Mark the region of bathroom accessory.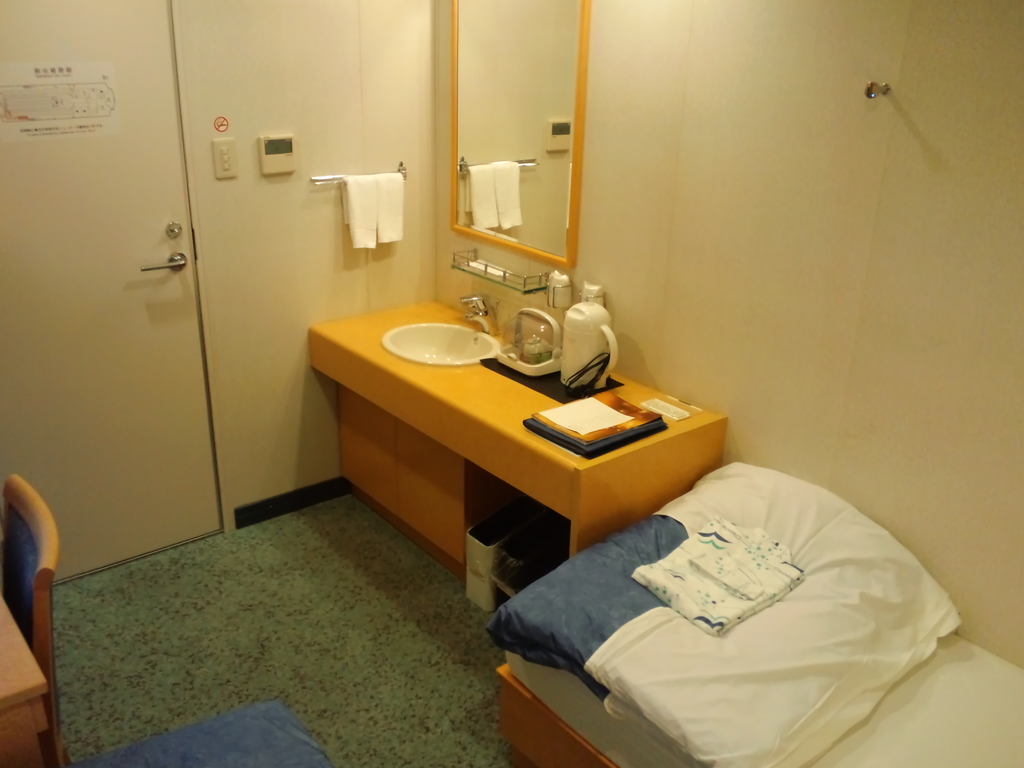
Region: 451:247:551:296.
